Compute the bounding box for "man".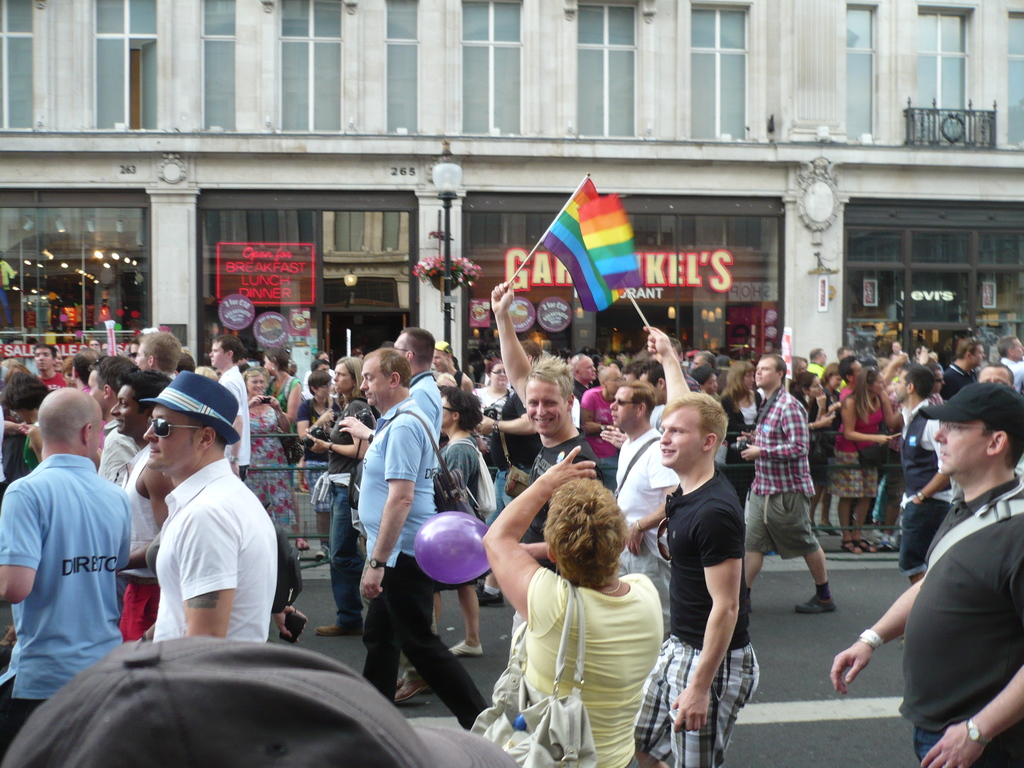
left=578, top=361, right=630, bottom=480.
